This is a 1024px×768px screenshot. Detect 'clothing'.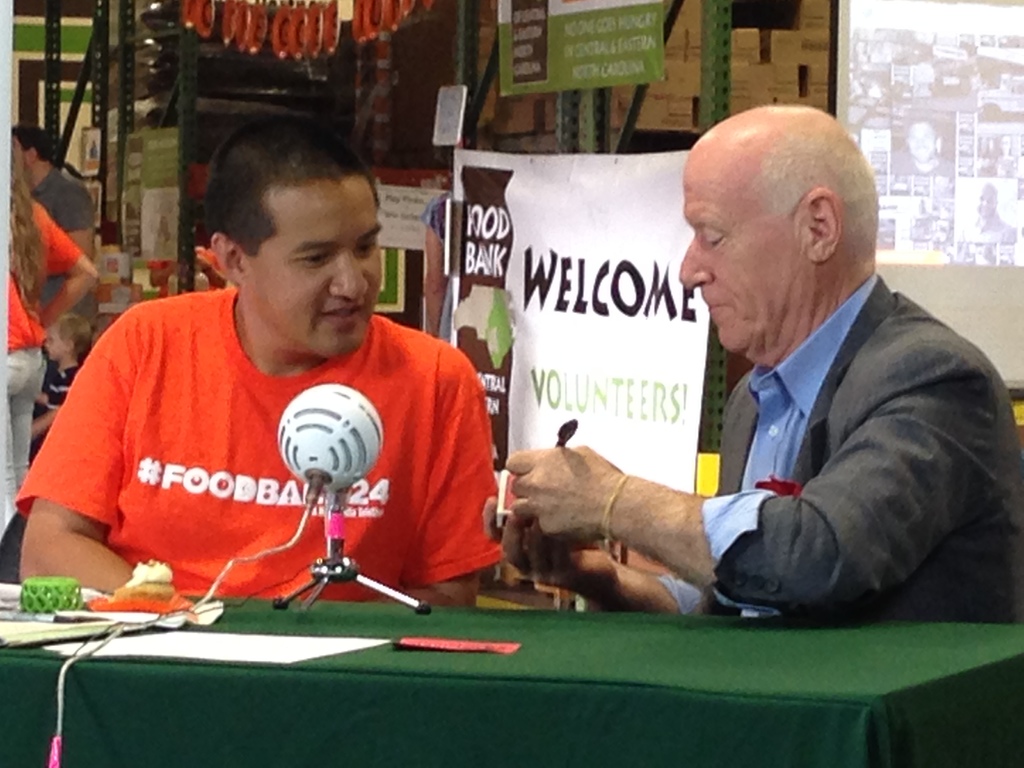
[37, 366, 83, 413].
